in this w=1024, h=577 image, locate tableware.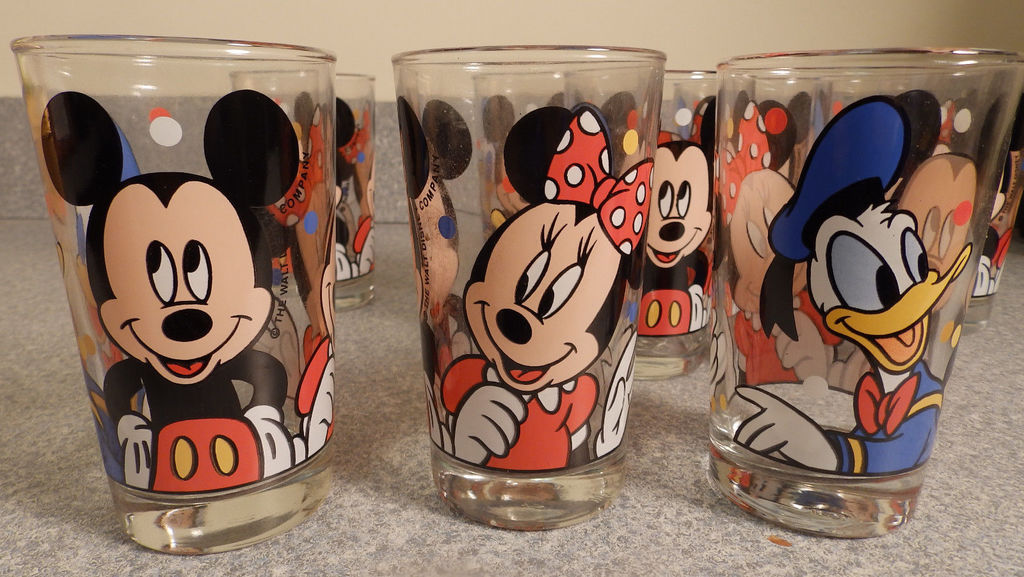
Bounding box: [561, 66, 726, 382].
